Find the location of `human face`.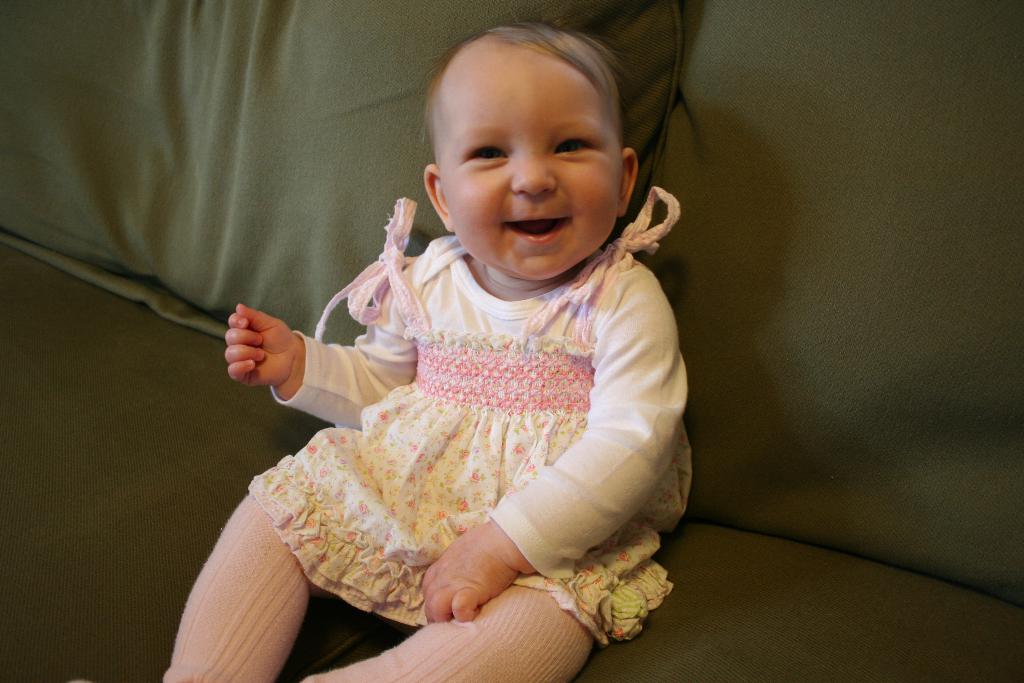
Location: 435, 51, 622, 284.
